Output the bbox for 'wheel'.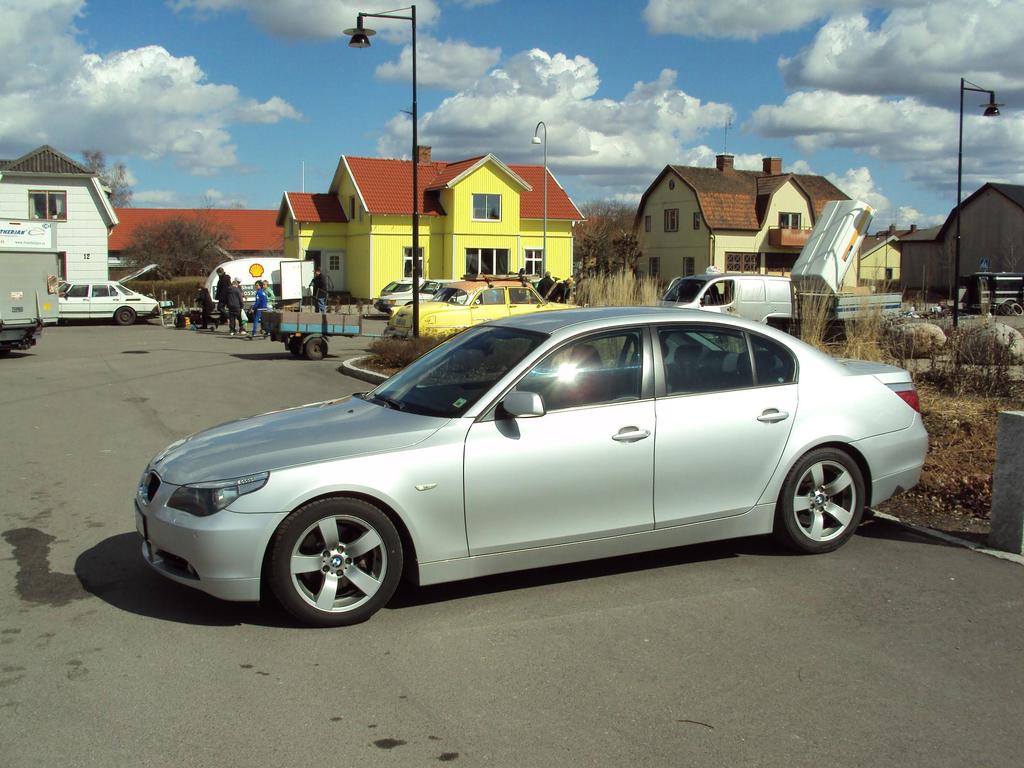
<region>283, 335, 307, 358</region>.
